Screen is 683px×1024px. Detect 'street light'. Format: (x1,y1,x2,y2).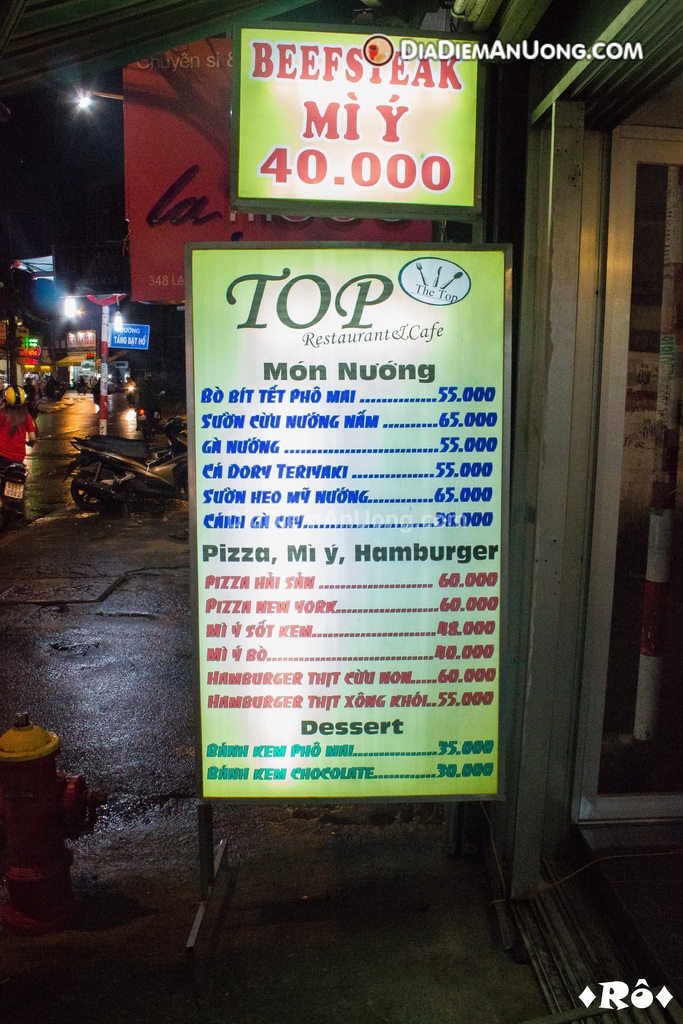
(72,86,131,115).
